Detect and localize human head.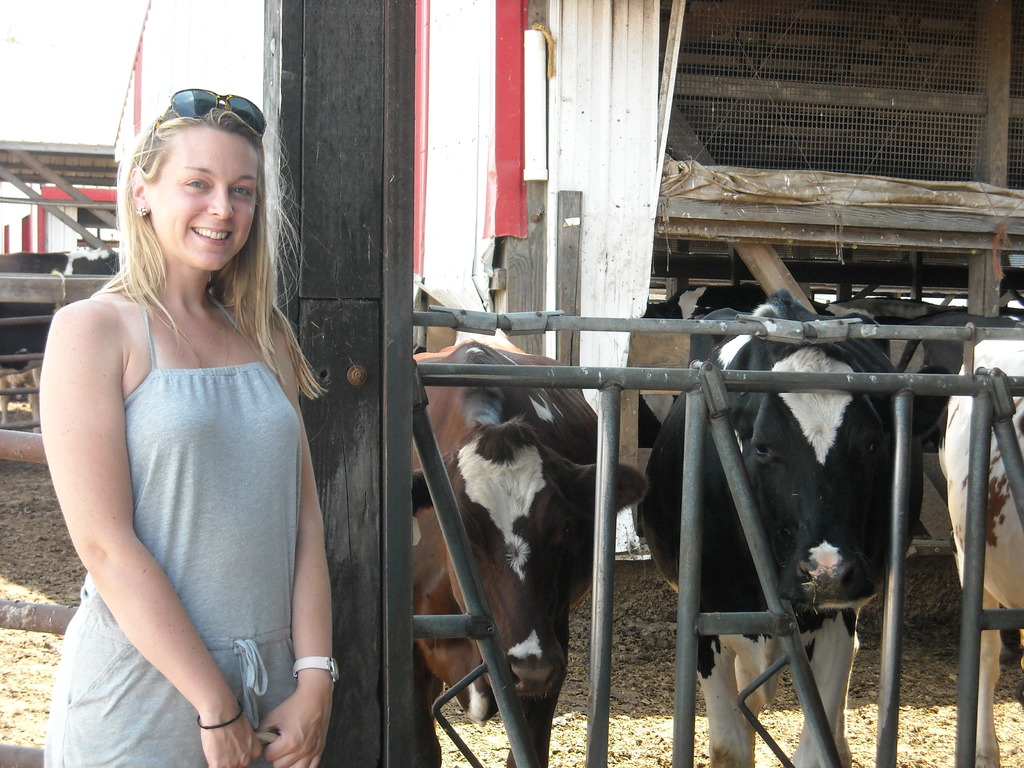
Localized at 118, 93, 267, 260.
